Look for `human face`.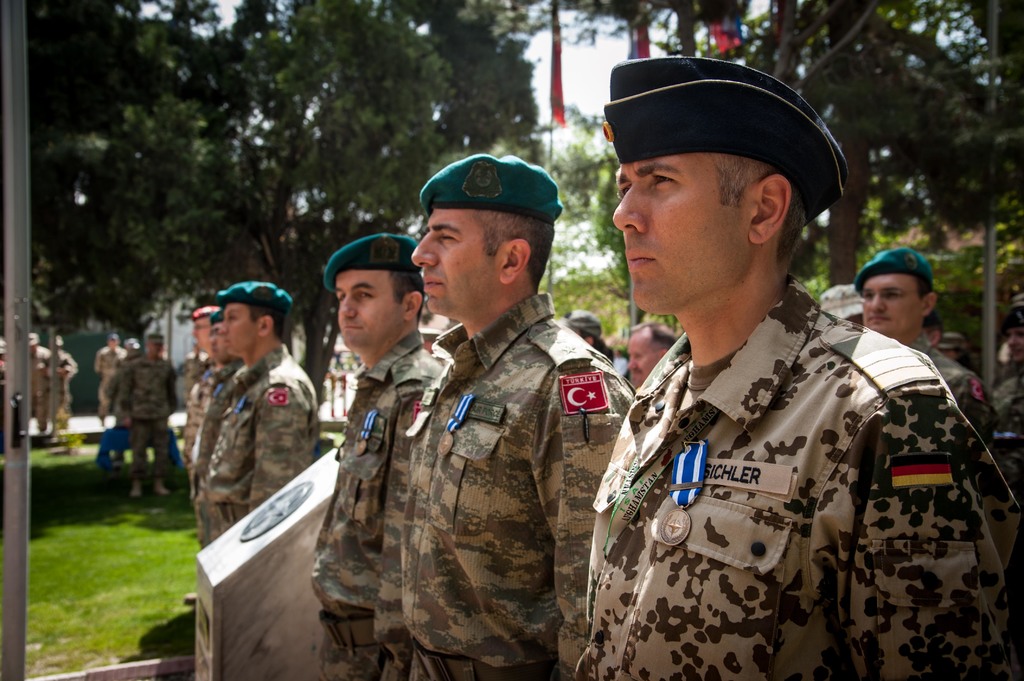
Found: <bbox>335, 266, 404, 348</bbox>.
